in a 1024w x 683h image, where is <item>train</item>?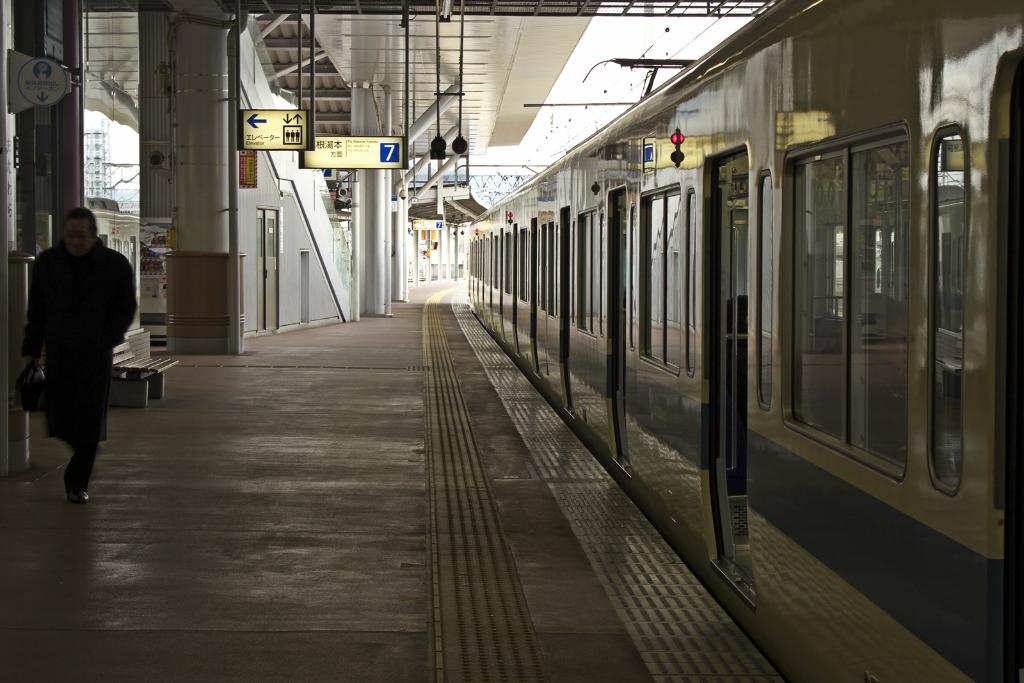
select_region(470, 0, 1023, 682).
